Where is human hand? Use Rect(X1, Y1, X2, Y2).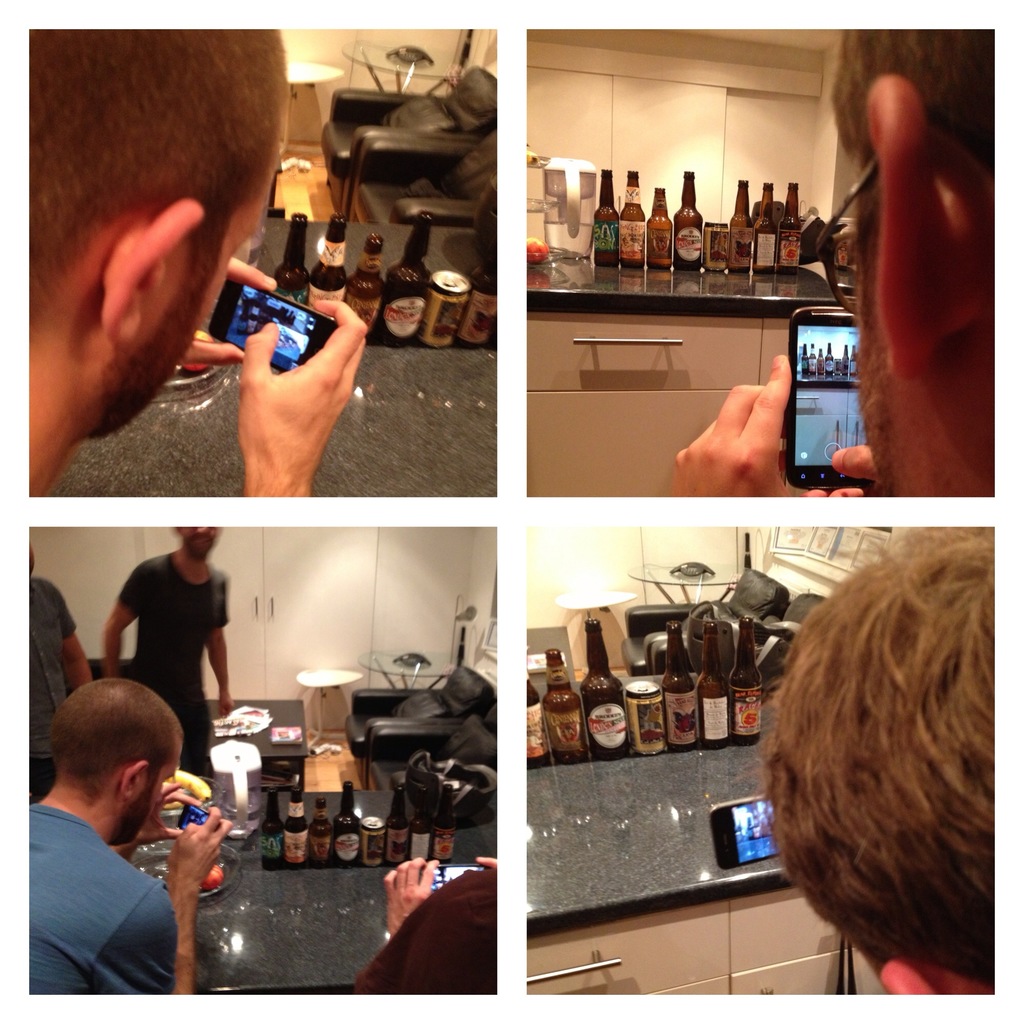
Rect(178, 257, 278, 371).
